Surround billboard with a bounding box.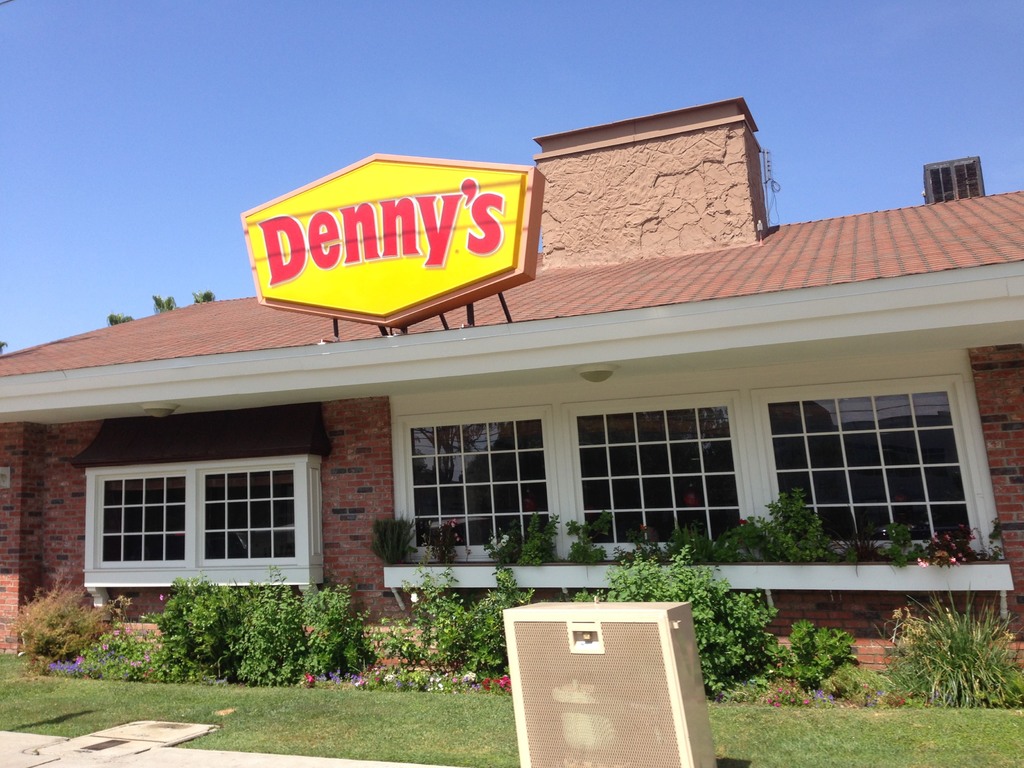
[257, 147, 549, 339].
